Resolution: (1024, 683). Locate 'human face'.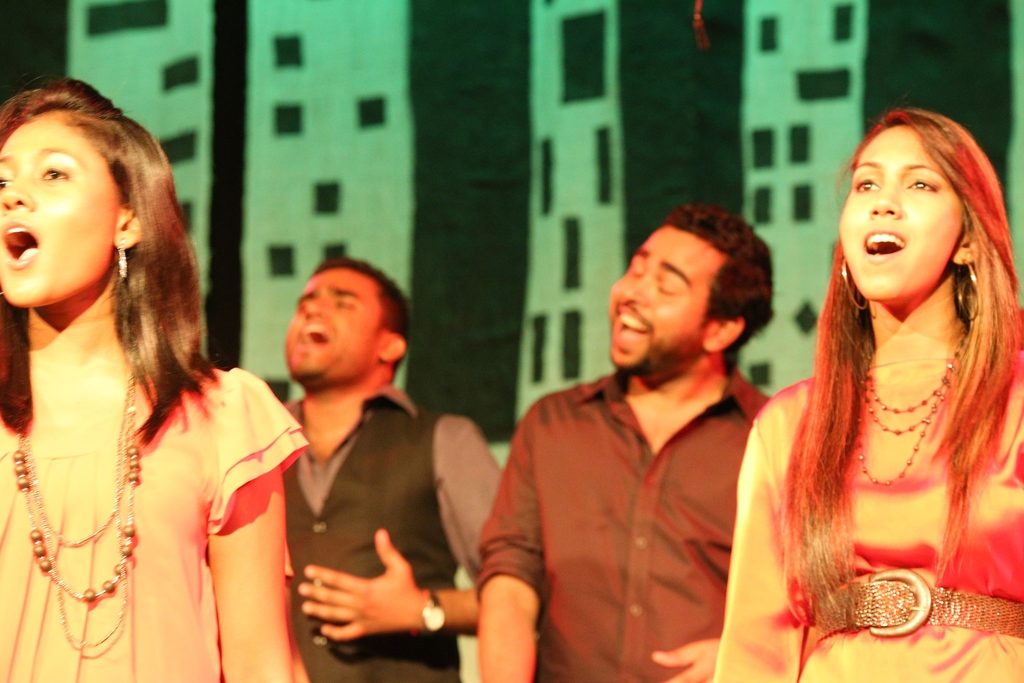
box=[838, 125, 968, 304].
